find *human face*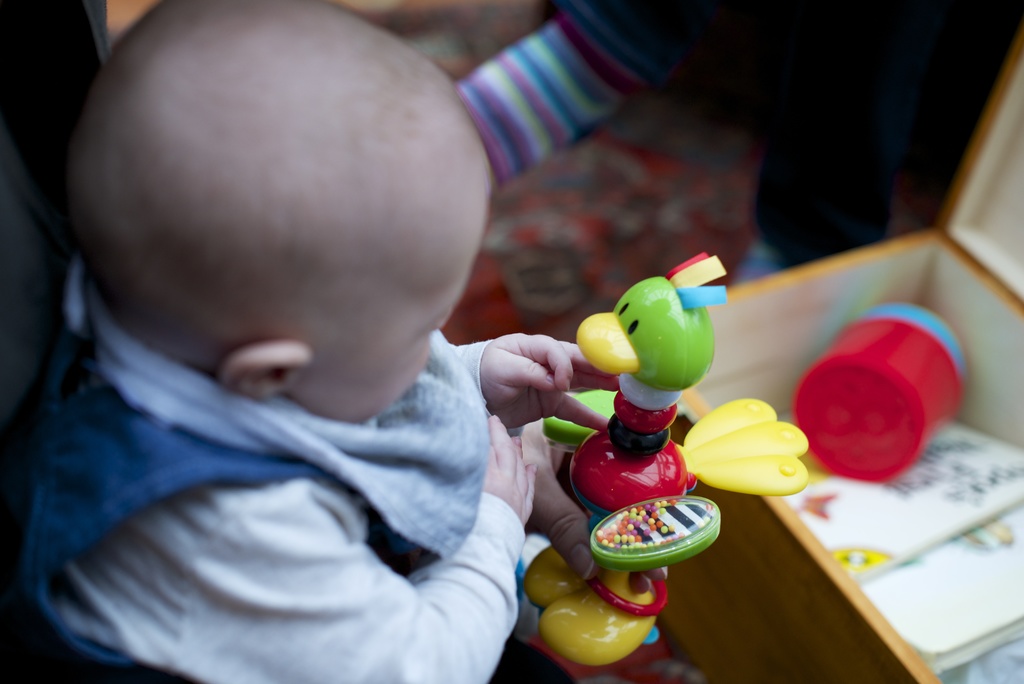
box=[305, 167, 493, 430]
